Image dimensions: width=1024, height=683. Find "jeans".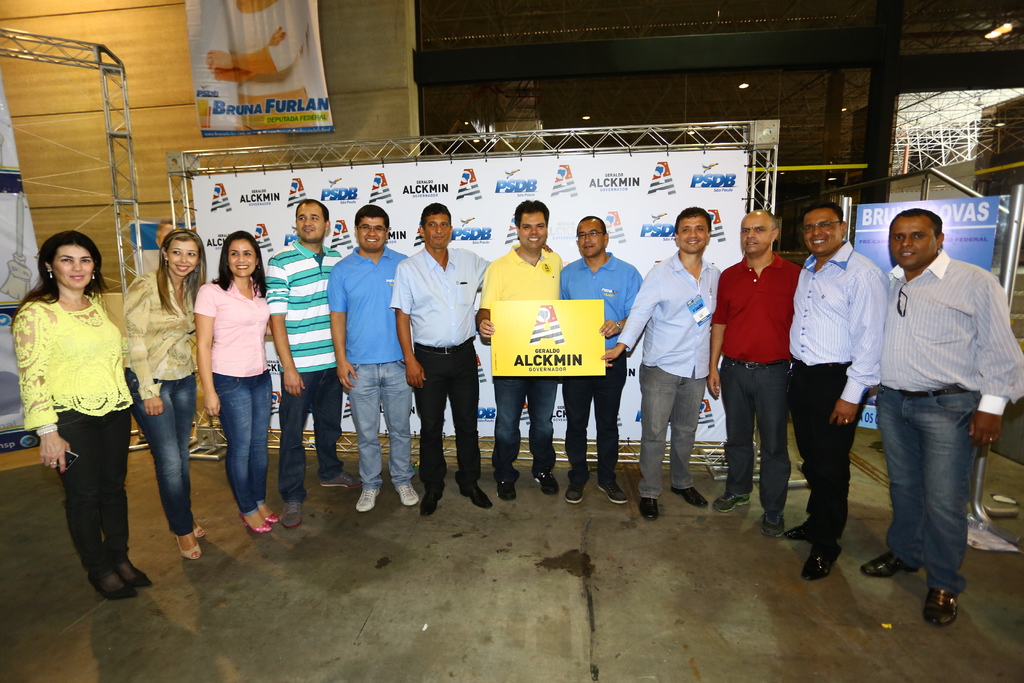
pyautogui.locateOnScreen(131, 375, 196, 537).
